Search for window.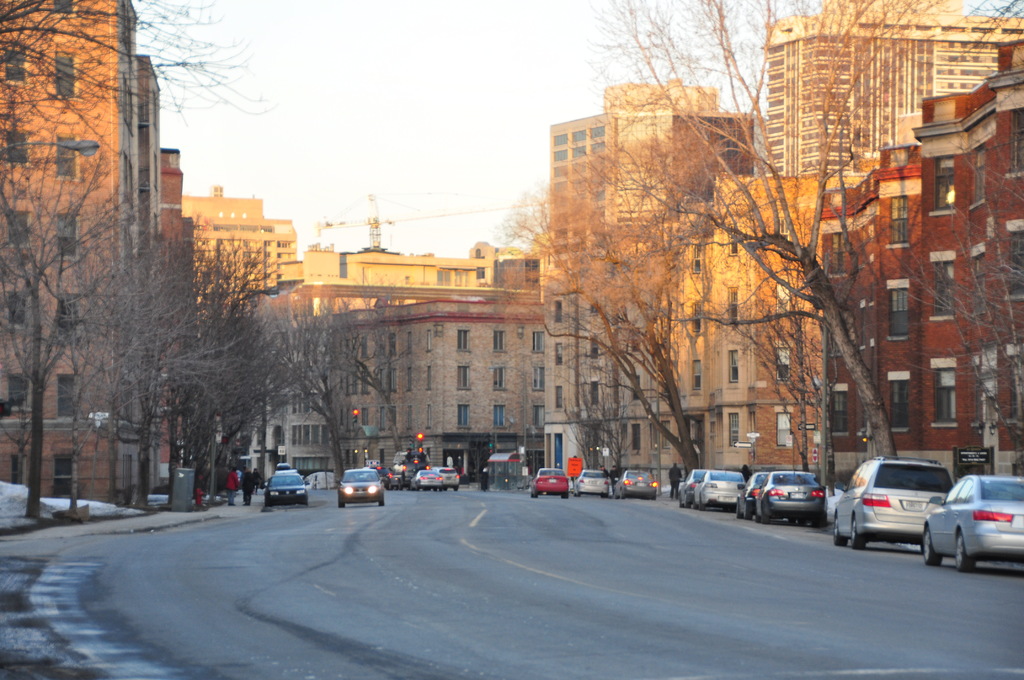
Found at [63,376,74,420].
